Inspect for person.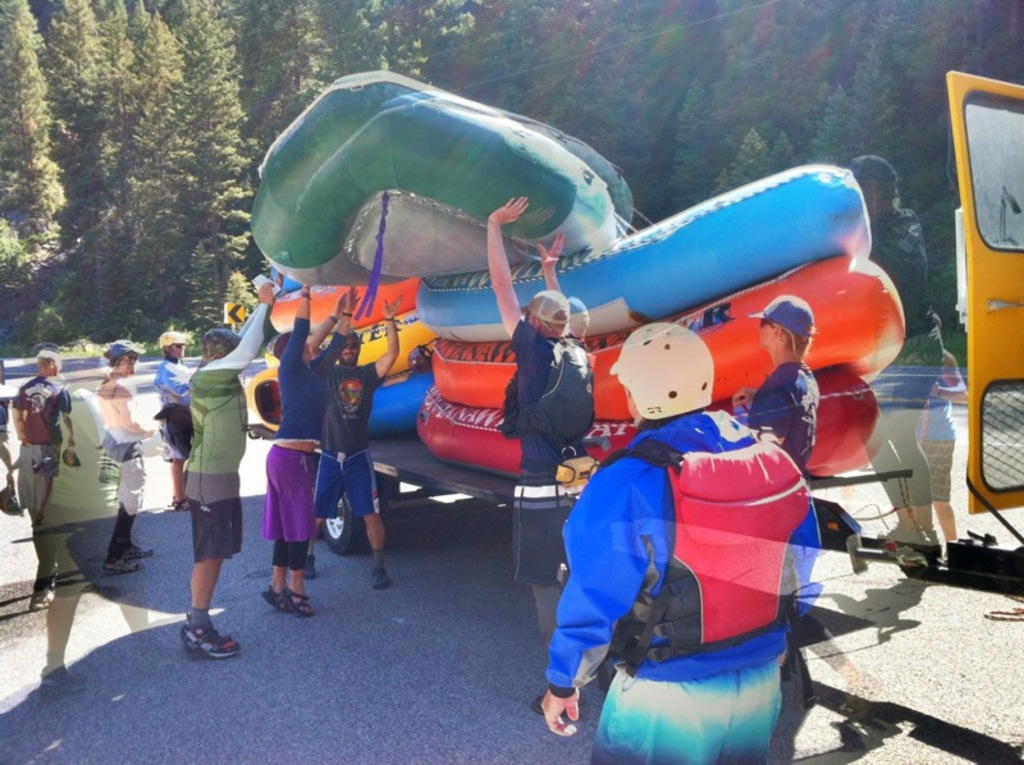
Inspection: x1=847, y1=155, x2=941, y2=556.
